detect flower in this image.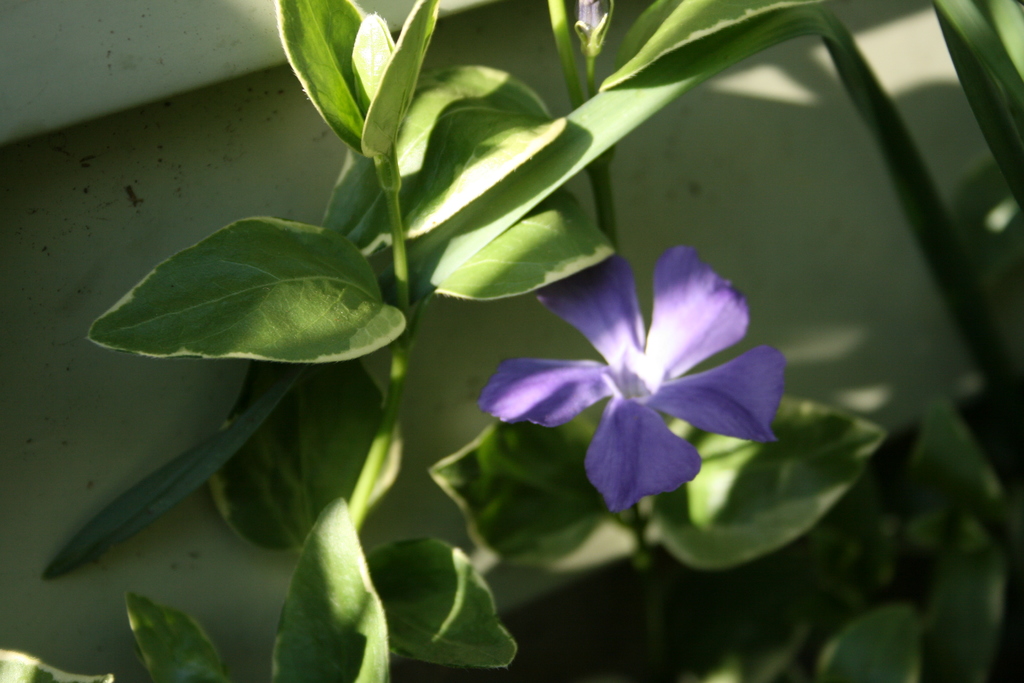
Detection: bbox(497, 210, 792, 531).
